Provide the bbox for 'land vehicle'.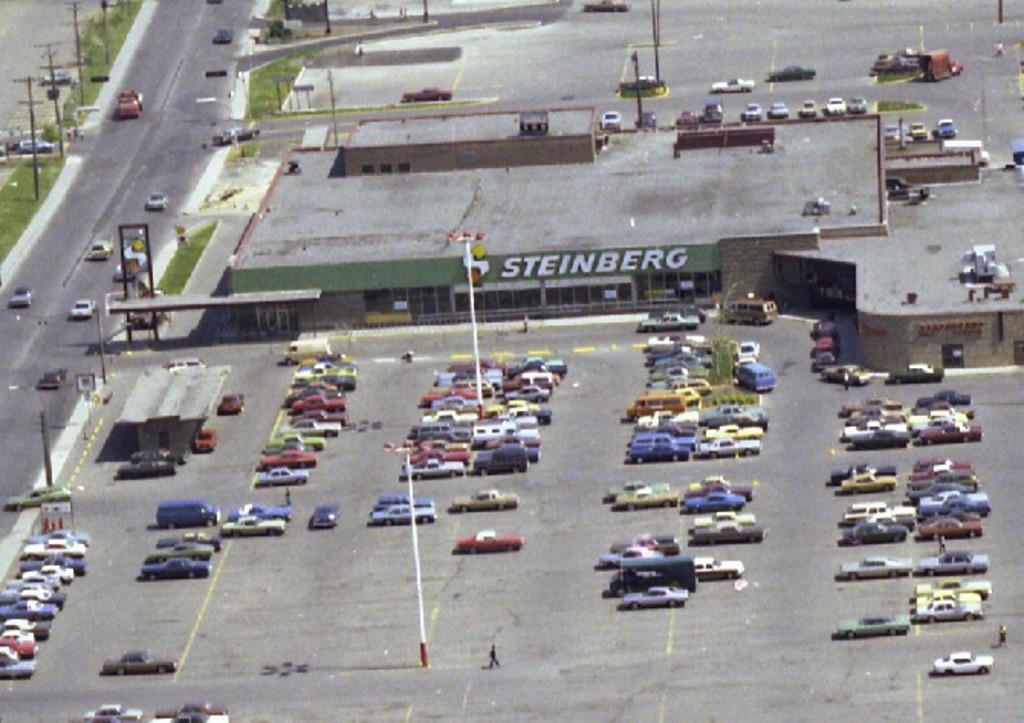
BBox(813, 316, 842, 339).
